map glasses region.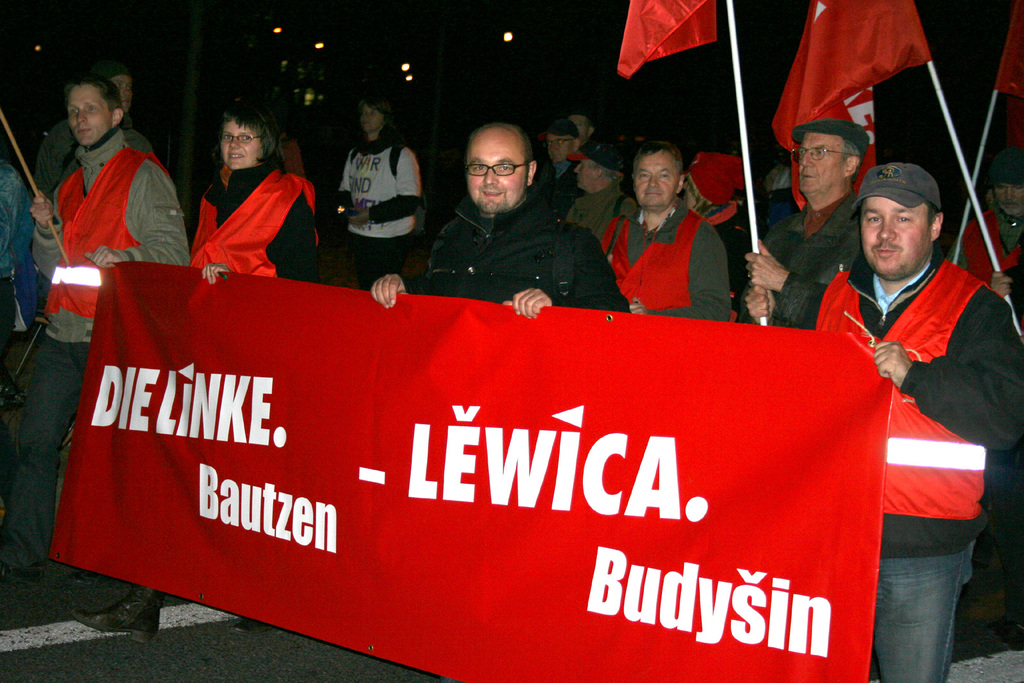
Mapped to bbox=[214, 131, 264, 147].
